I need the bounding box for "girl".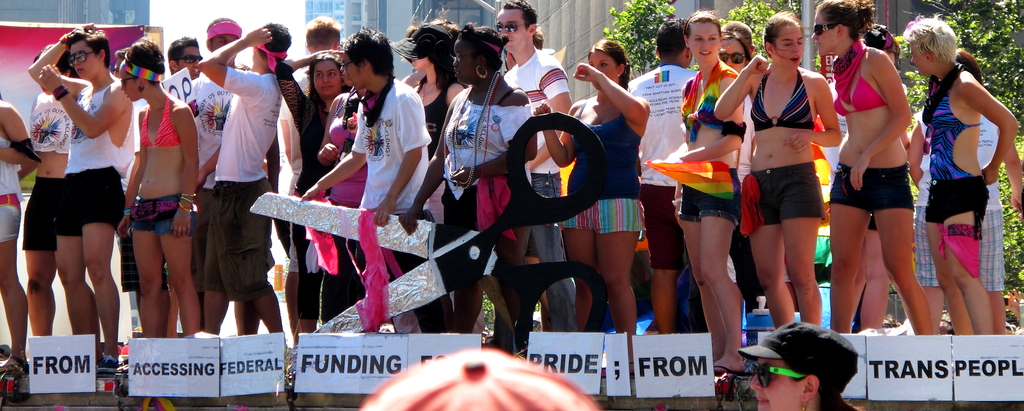
Here it is: region(113, 35, 200, 341).
